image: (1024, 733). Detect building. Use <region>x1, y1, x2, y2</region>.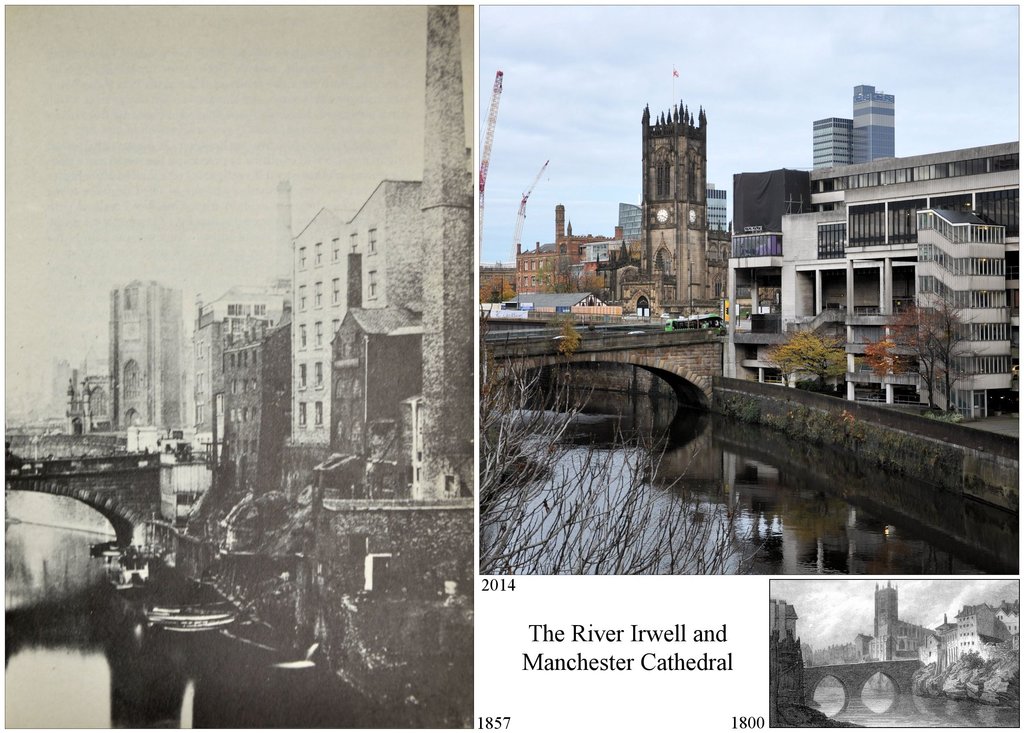
<region>918, 205, 1010, 415</region>.
